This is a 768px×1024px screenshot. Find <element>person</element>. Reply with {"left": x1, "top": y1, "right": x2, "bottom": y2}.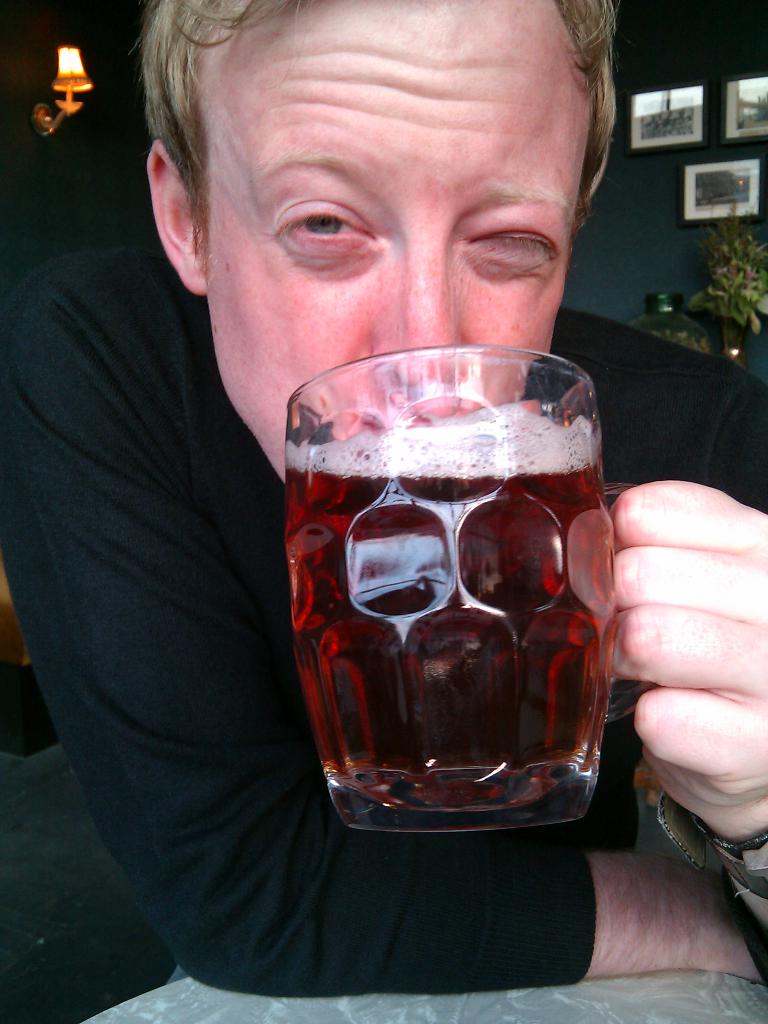
{"left": 55, "top": 25, "right": 720, "bottom": 838}.
